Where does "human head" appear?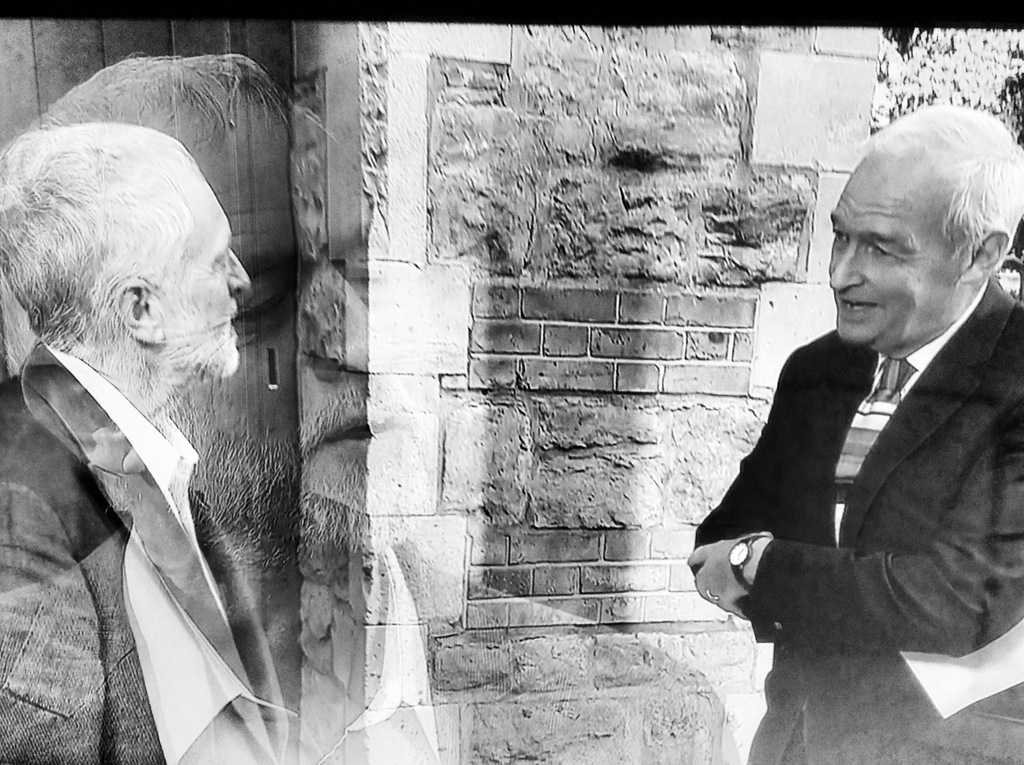
Appears at region(0, 124, 249, 376).
